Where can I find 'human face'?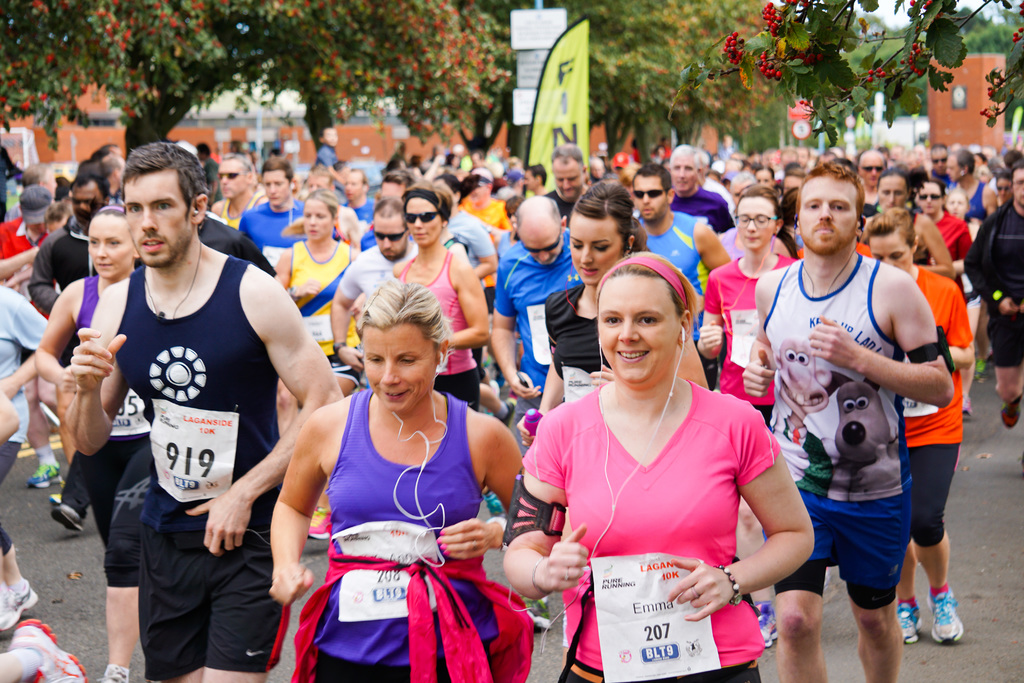
You can find it at rect(915, 180, 941, 210).
